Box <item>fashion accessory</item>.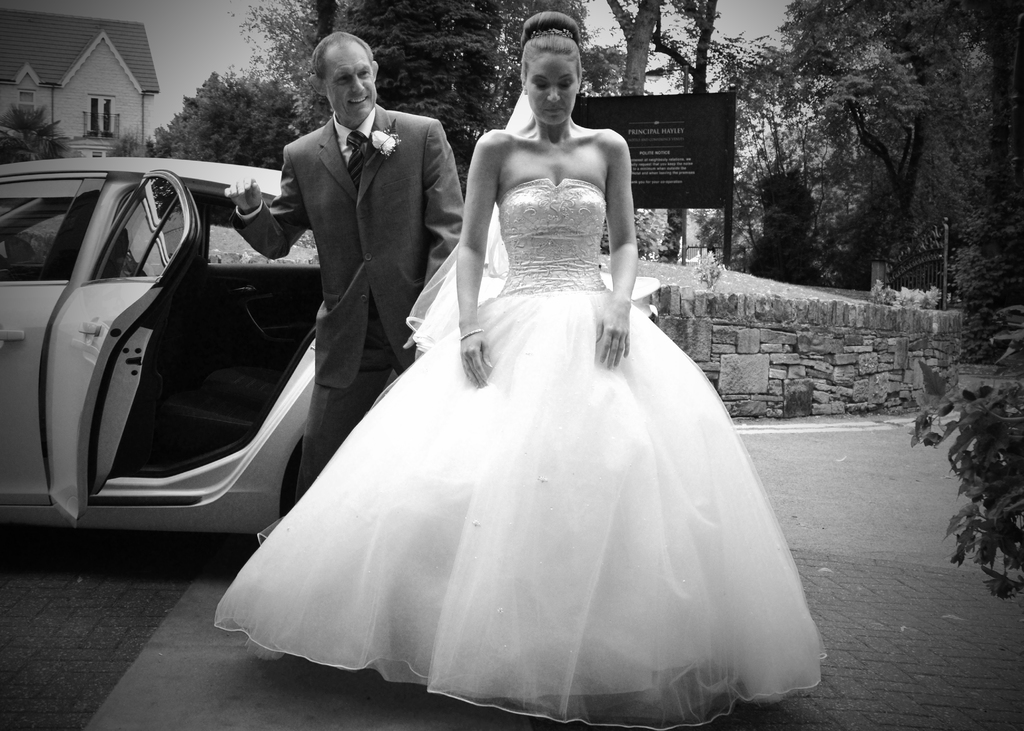
(left=530, top=28, right=571, bottom=38).
